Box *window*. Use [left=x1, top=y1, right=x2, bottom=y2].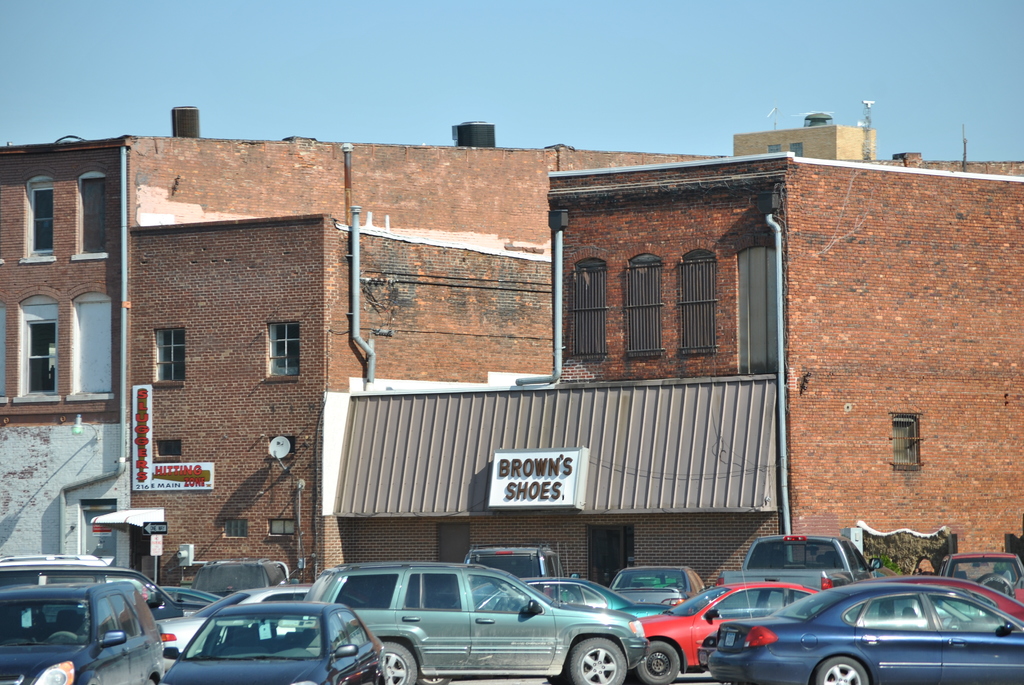
[left=618, top=255, right=666, bottom=358].
